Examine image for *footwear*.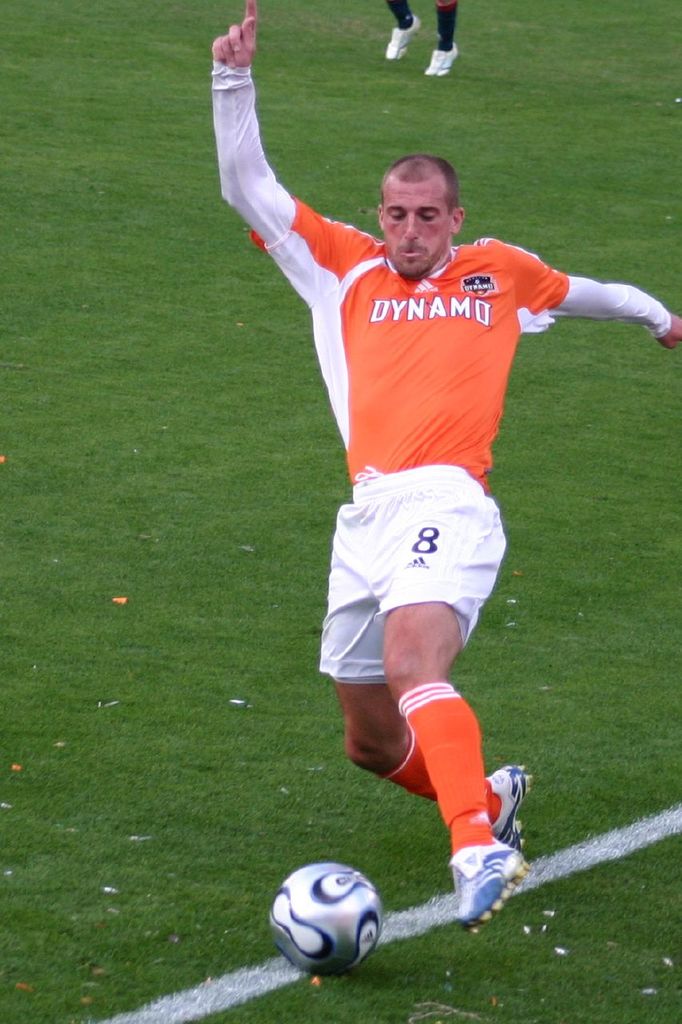
Examination result: <region>453, 856, 528, 934</region>.
